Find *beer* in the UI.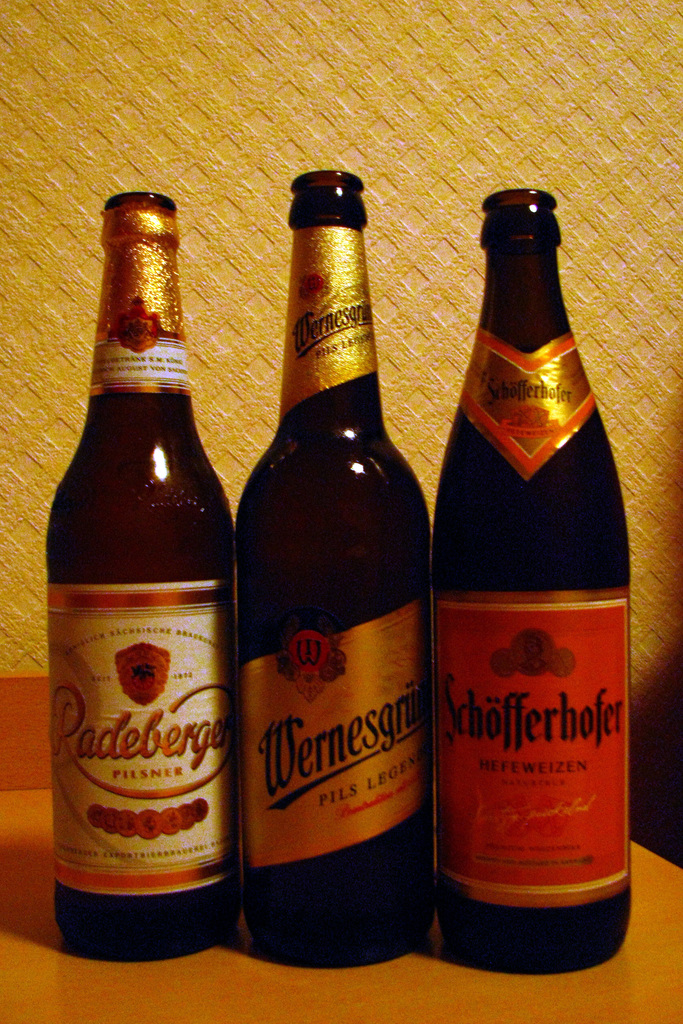
UI element at [227,173,445,975].
